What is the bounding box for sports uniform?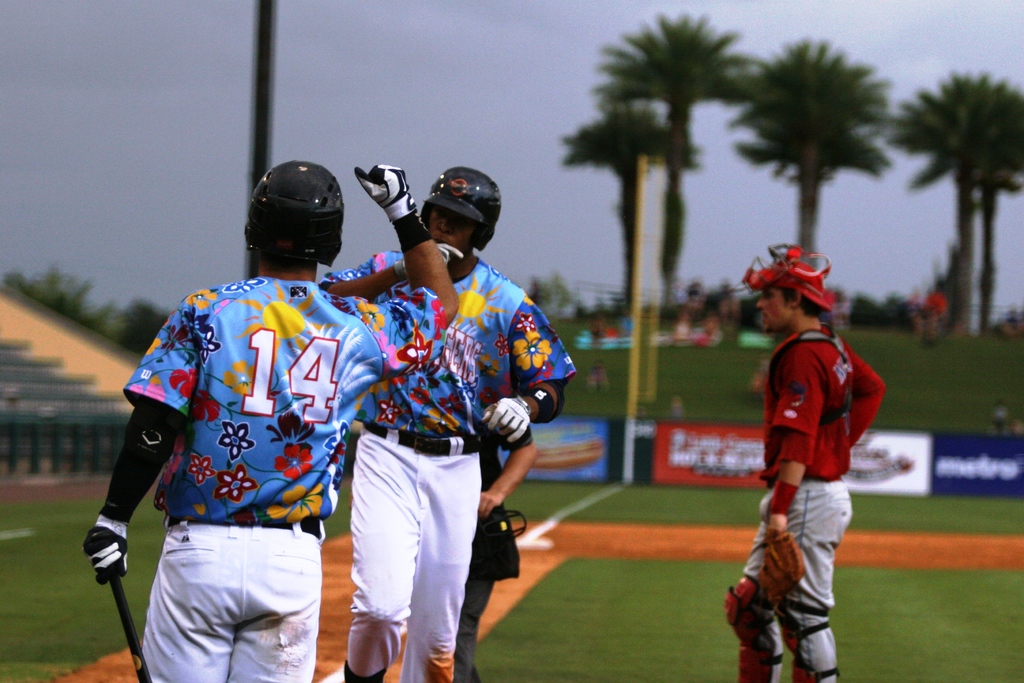
<bbox>97, 269, 464, 682</bbox>.
